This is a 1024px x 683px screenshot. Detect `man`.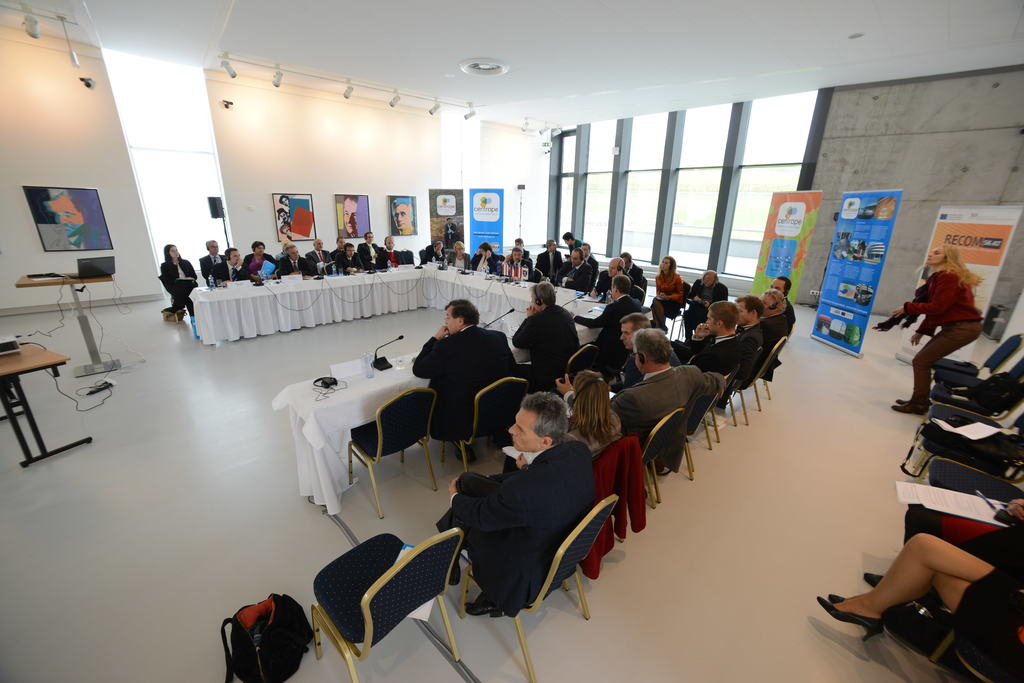
crop(513, 278, 579, 386).
